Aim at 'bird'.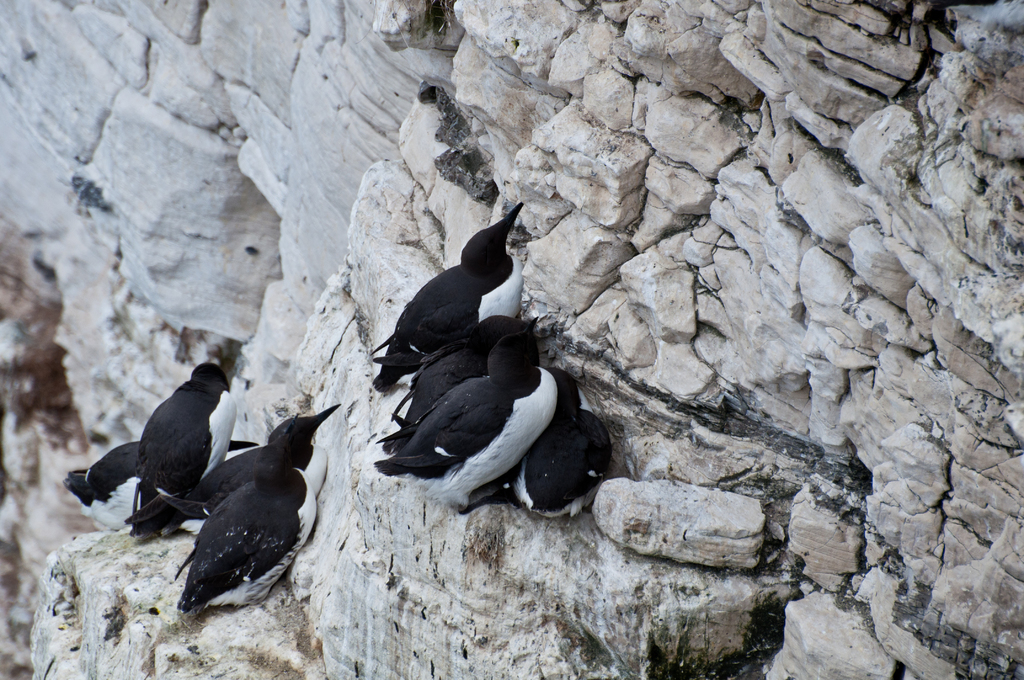
Aimed at x1=376 y1=316 x2=543 y2=458.
